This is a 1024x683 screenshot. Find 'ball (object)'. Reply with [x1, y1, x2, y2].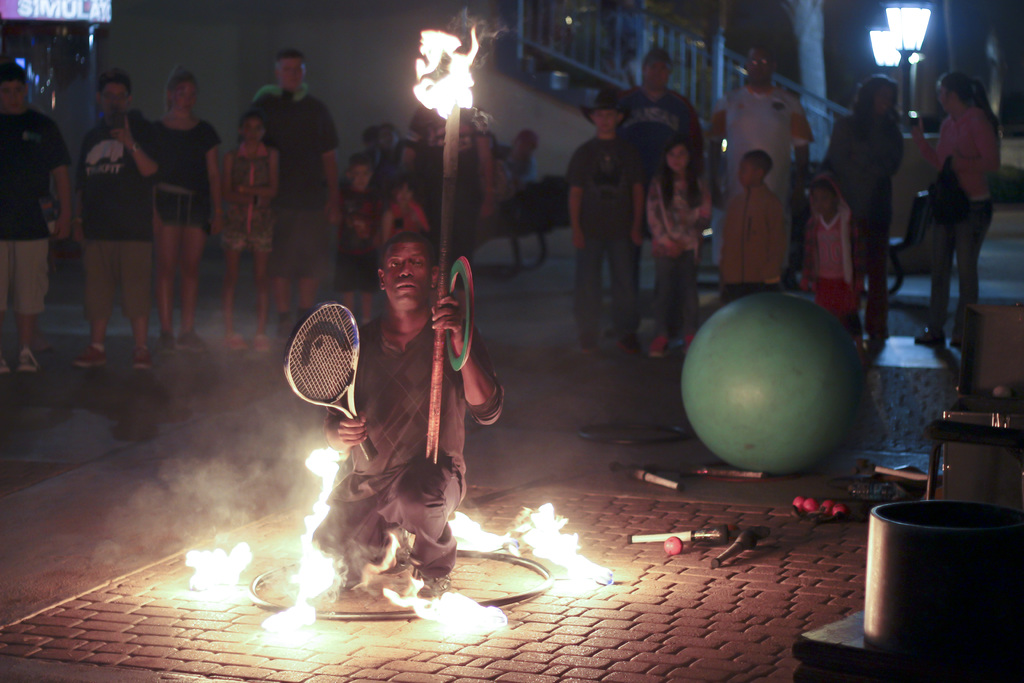
[792, 493, 803, 513].
